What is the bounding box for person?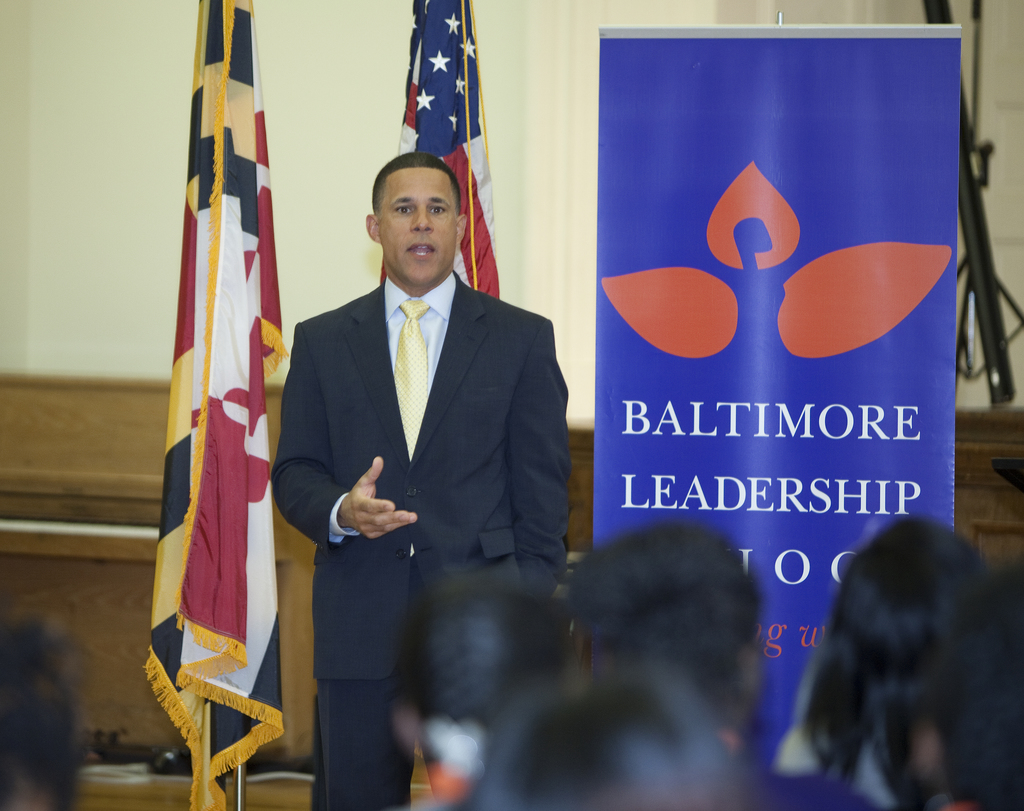
box(776, 512, 1001, 810).
